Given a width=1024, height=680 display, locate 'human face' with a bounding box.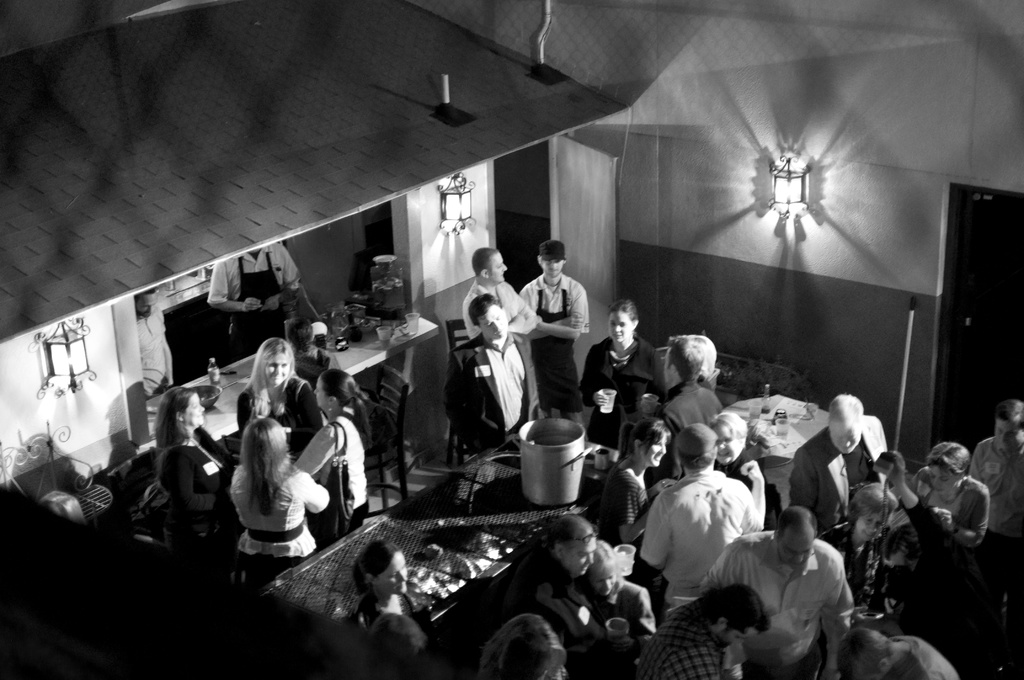
Located: region(716, 426, 737, 460).
